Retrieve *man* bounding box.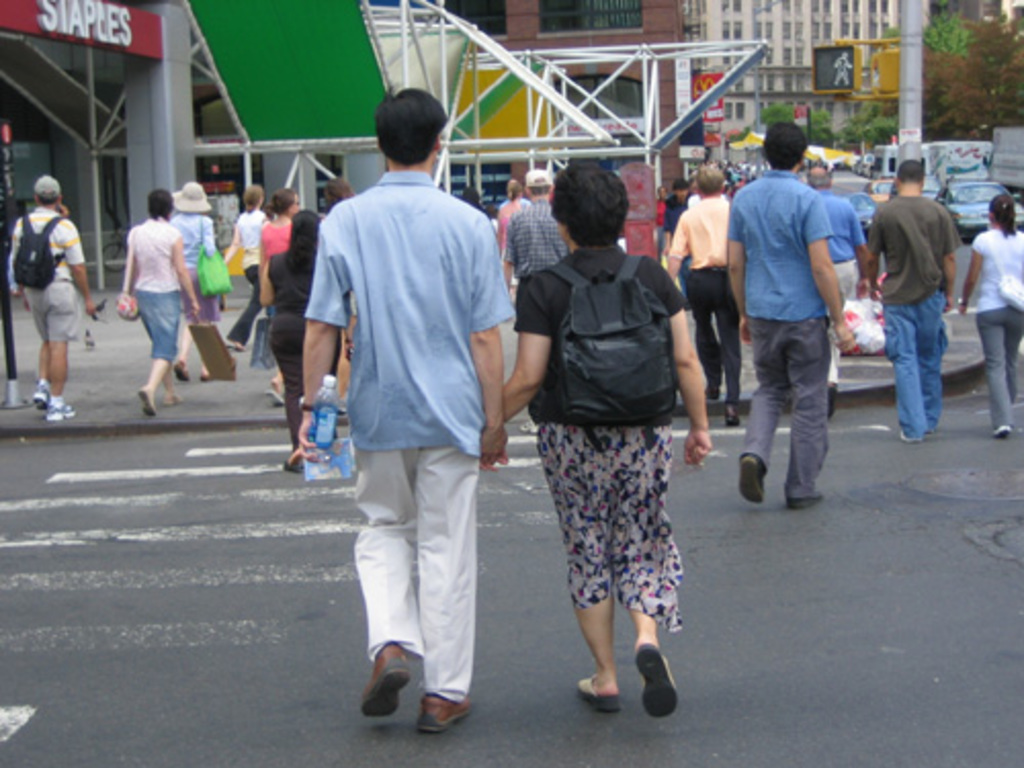
Bounding box: [664,166,737,430].
